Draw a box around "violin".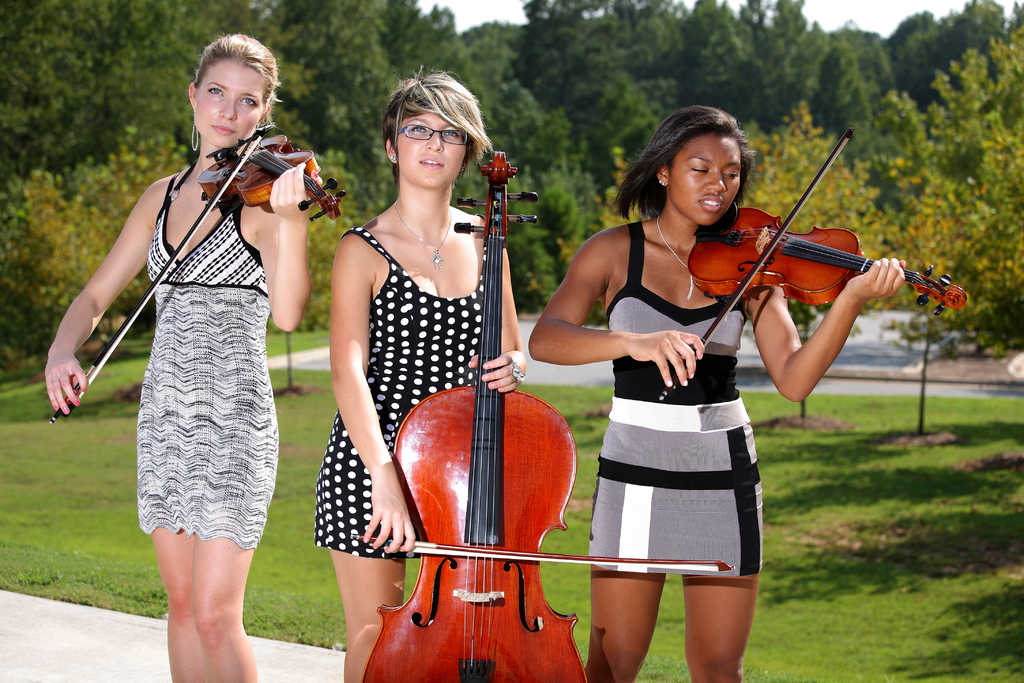
box=[659, 126, 968, 403].
